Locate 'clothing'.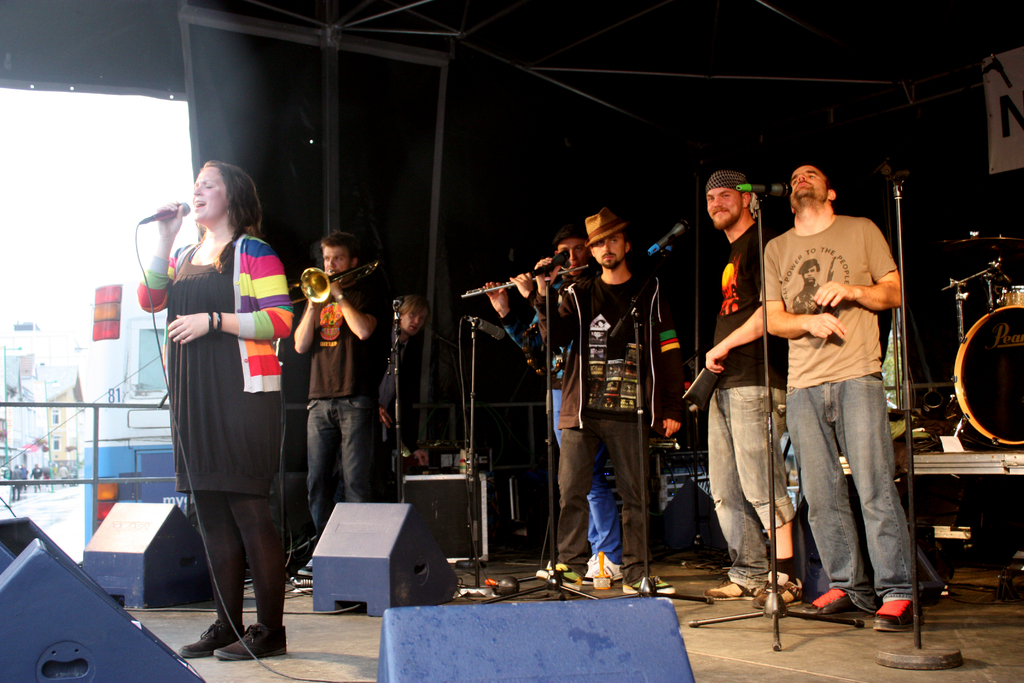
Bounding box: <bbox>374, 322, 441, 502</bbox>.
